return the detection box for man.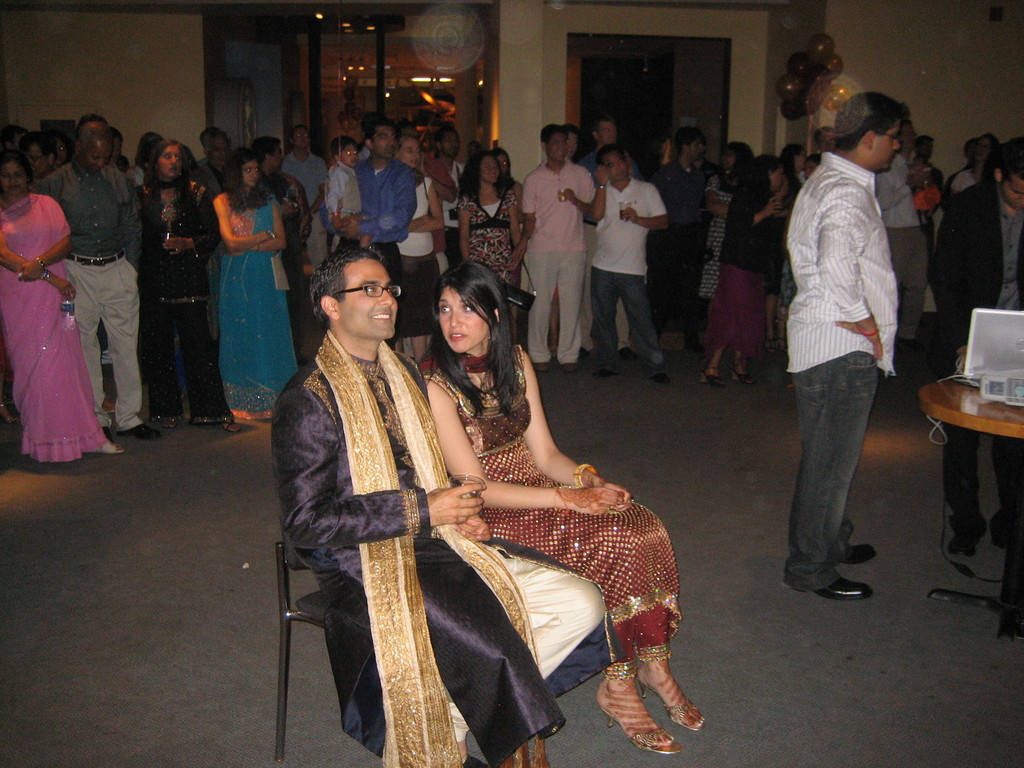
x1=36, y1=126, x2=164, y2=440.
